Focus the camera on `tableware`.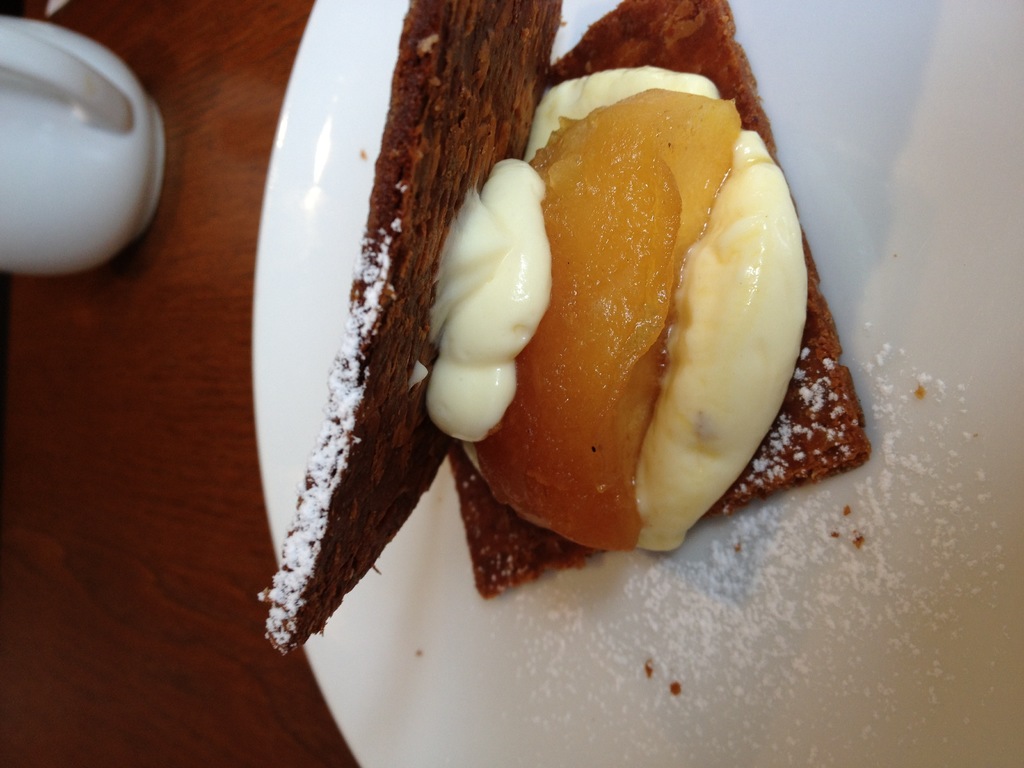
Focus region: l=248, t=0, r=1023, b=767.
